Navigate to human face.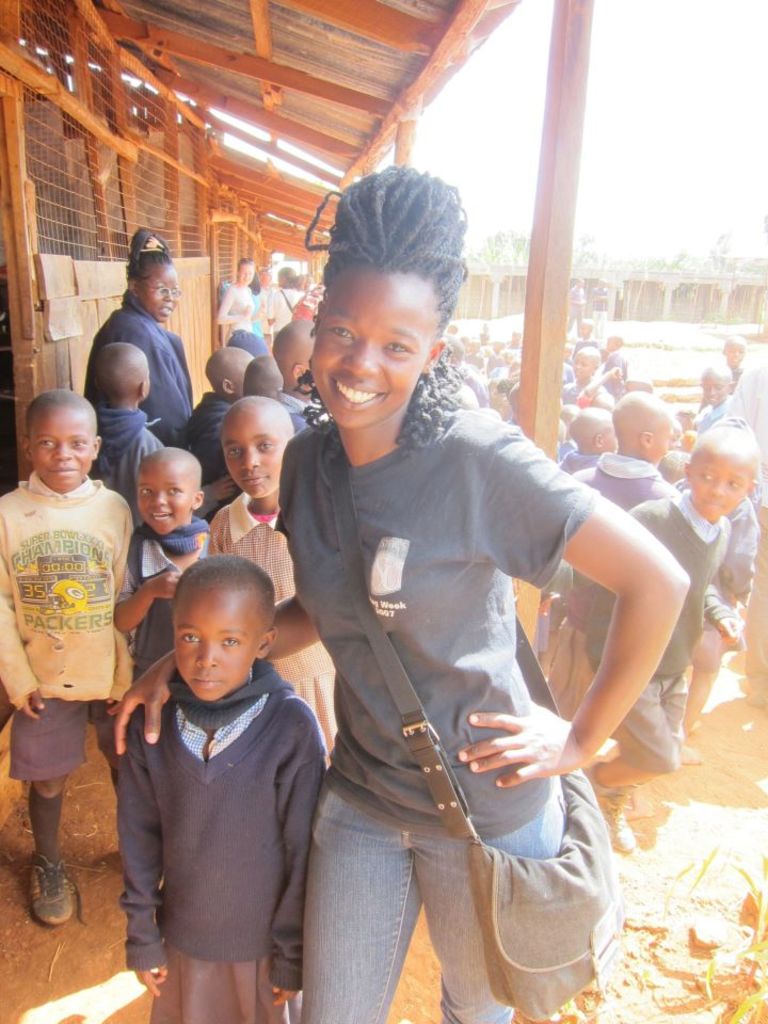
Navigation target: (left=311, top=269, right=429, bottom=430).
